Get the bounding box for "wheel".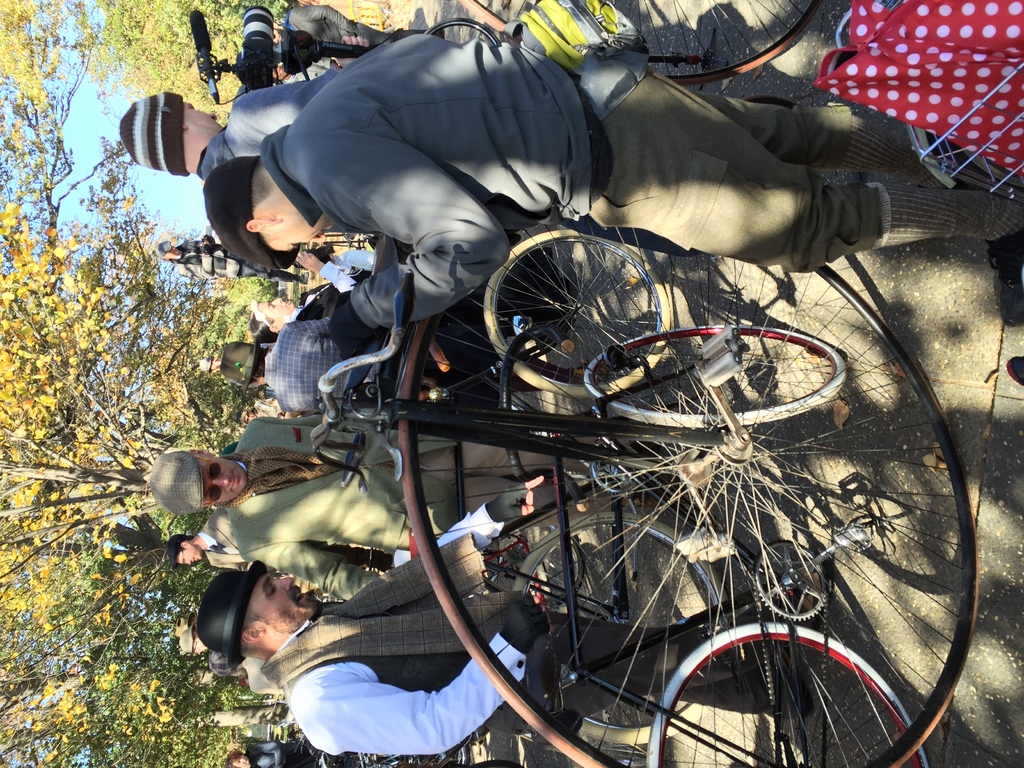
pyautogui.locateOnScreen(483, 534, 580, 604).
